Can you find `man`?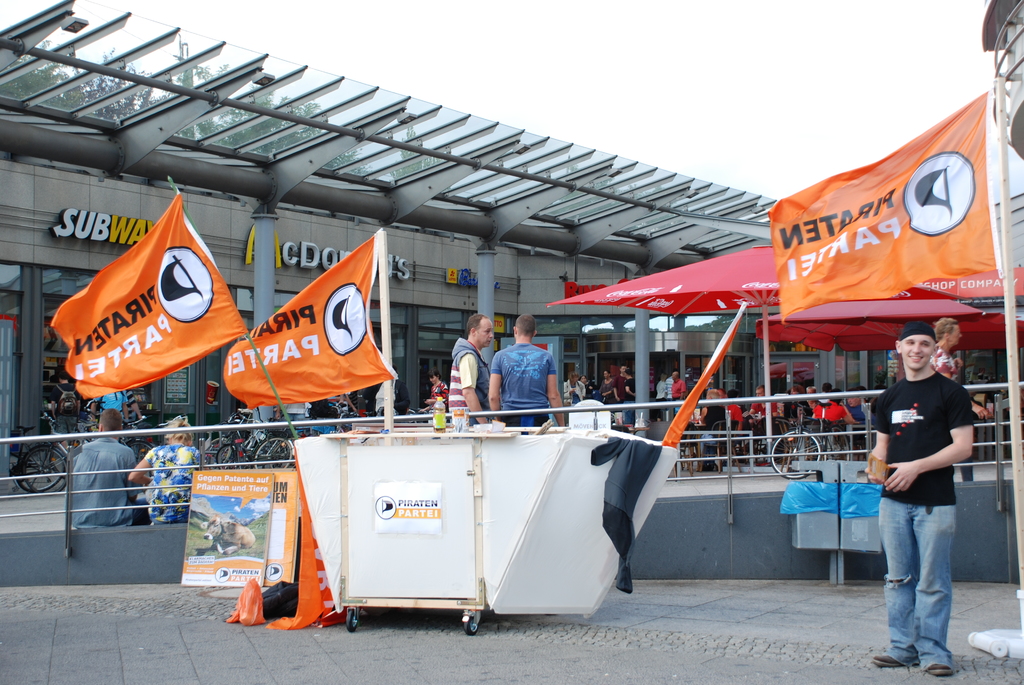
Yes, bounding box: [x1=392, y1=363, x2=411, y2=416].
